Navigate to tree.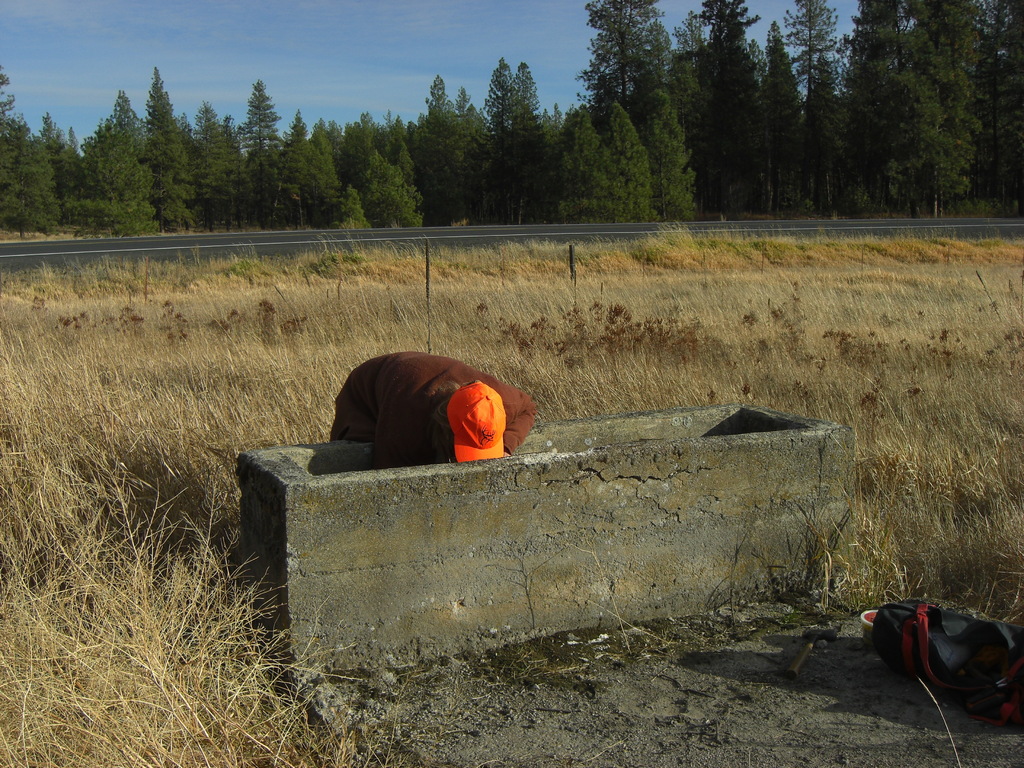
Navigation target: {"left": 823, "top": 45, "right": 993, "bottom": 202}.
